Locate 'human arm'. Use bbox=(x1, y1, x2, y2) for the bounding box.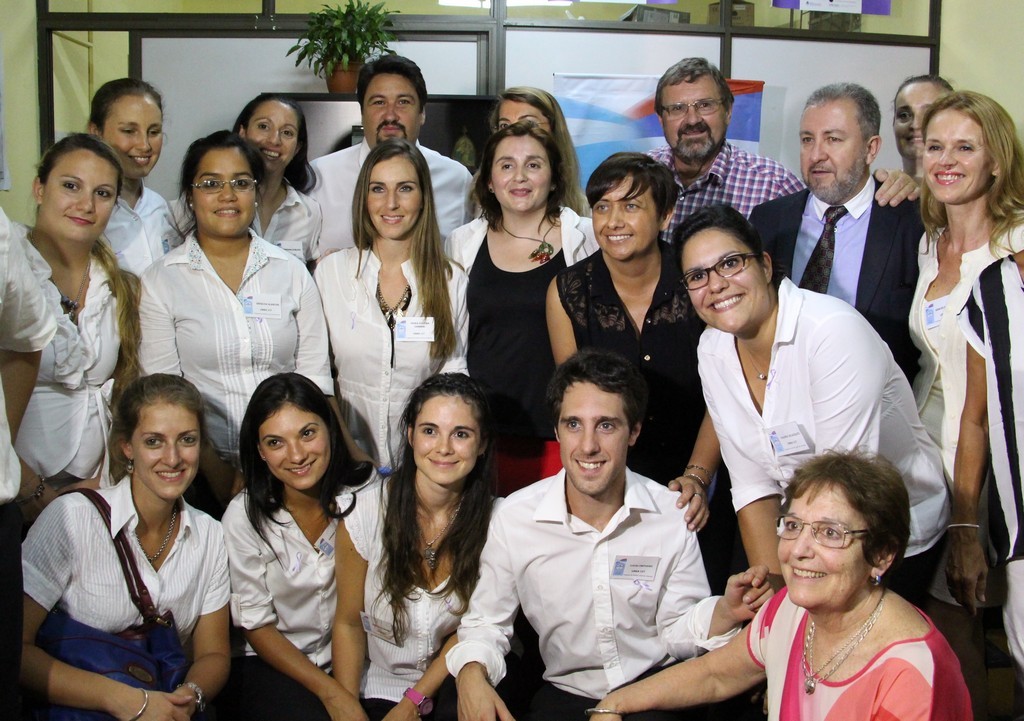
bbox=(652, 485, 784, 663).
